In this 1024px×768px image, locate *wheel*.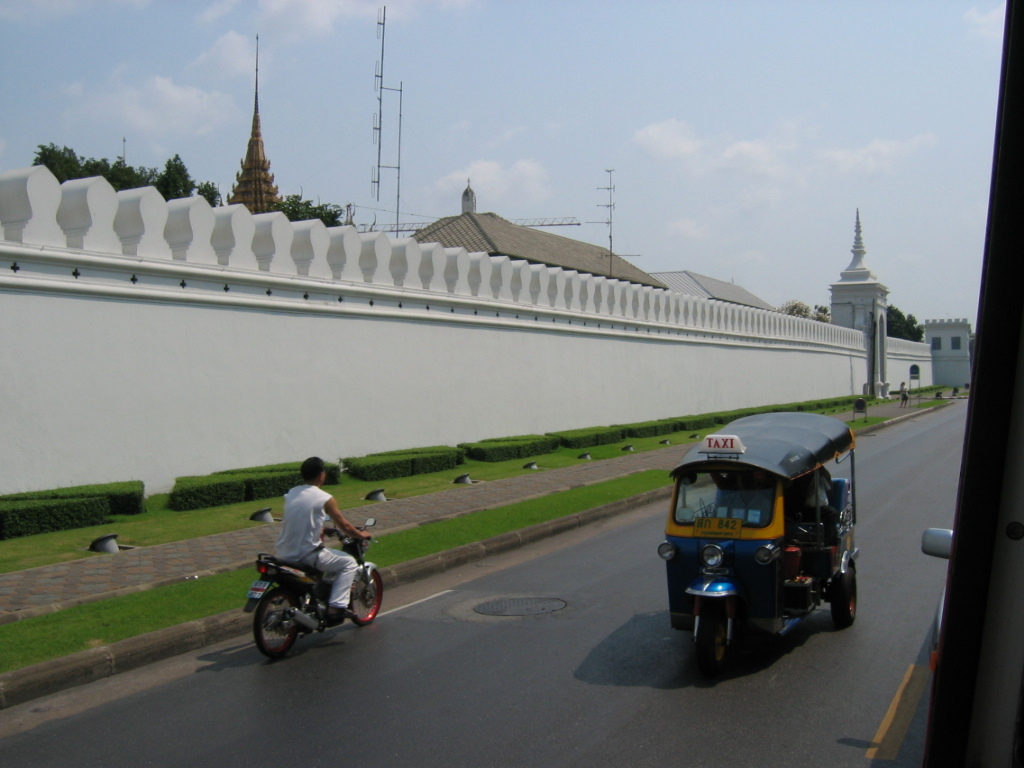
Bounding box: l=350, t=564, r=383, b=621.
